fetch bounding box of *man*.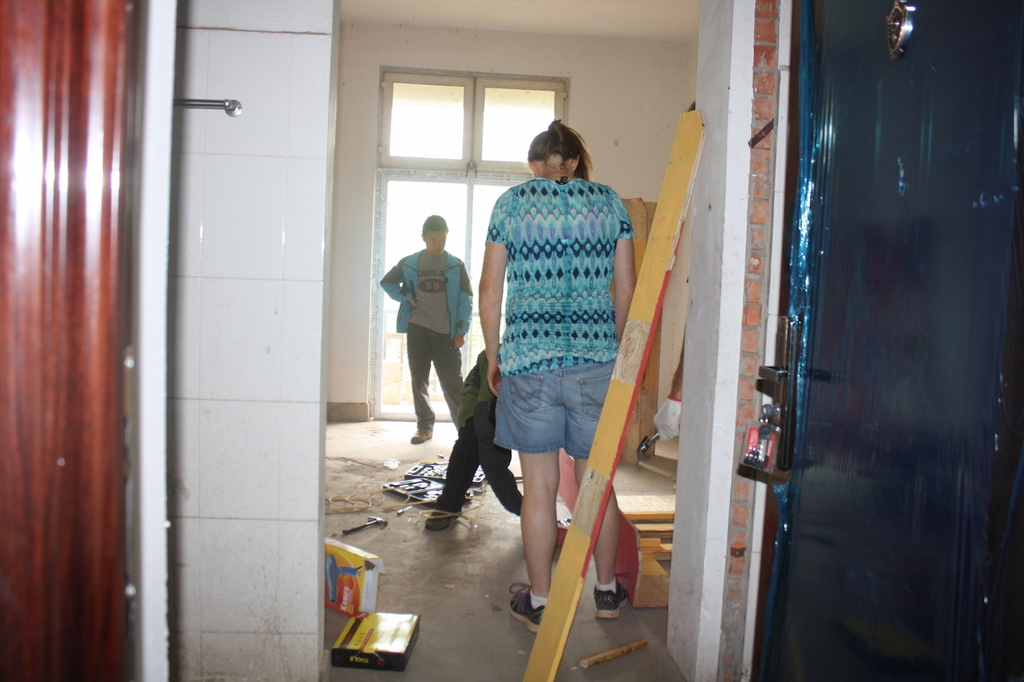
Bbox: select_region(393, 211, 486, 477).
